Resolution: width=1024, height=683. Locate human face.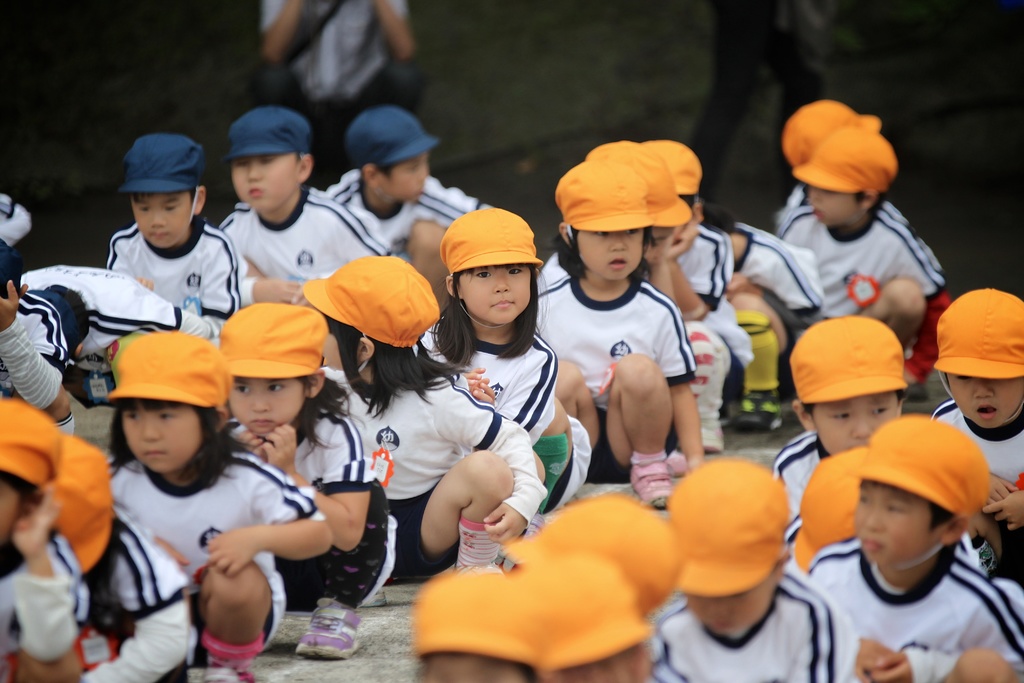
left=233, top=155, right=300, bottom=206.
